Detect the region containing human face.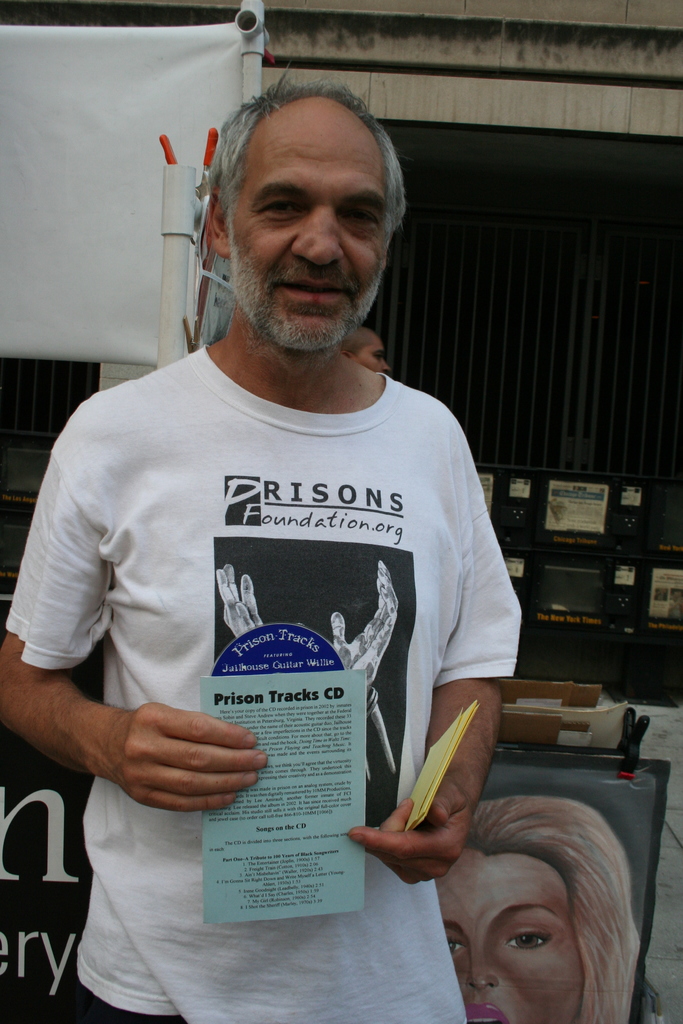
bbox=[439, 846, 588, 1018].
